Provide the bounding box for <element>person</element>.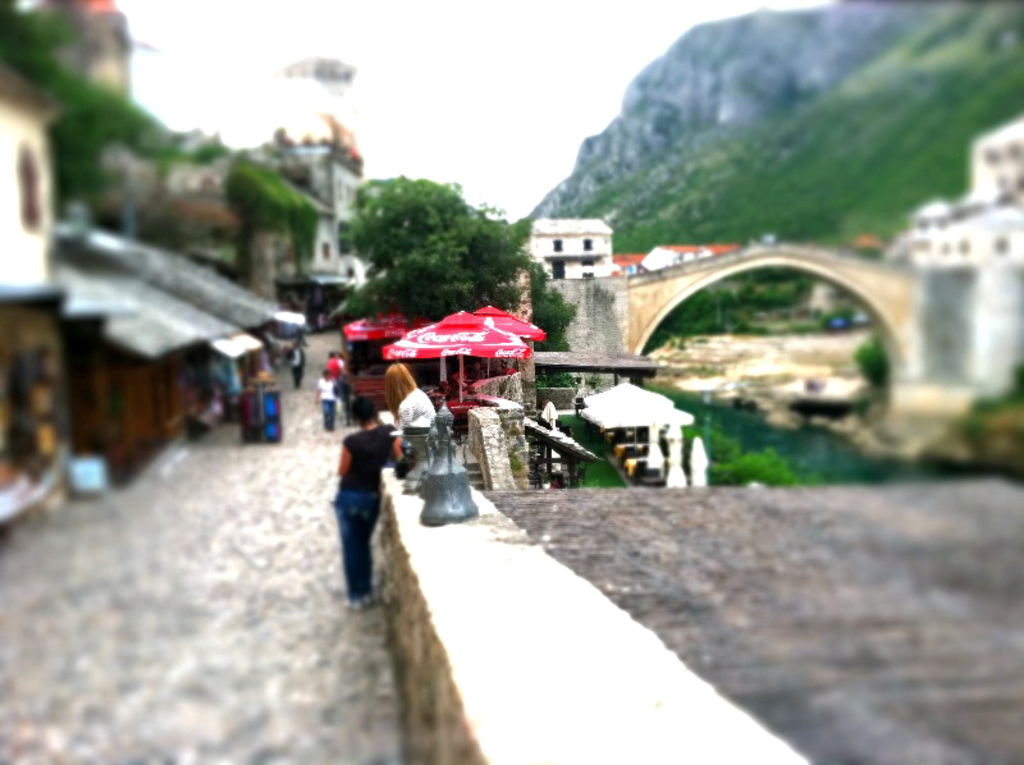
(left=379, top=358, right=439, bottom=449).
